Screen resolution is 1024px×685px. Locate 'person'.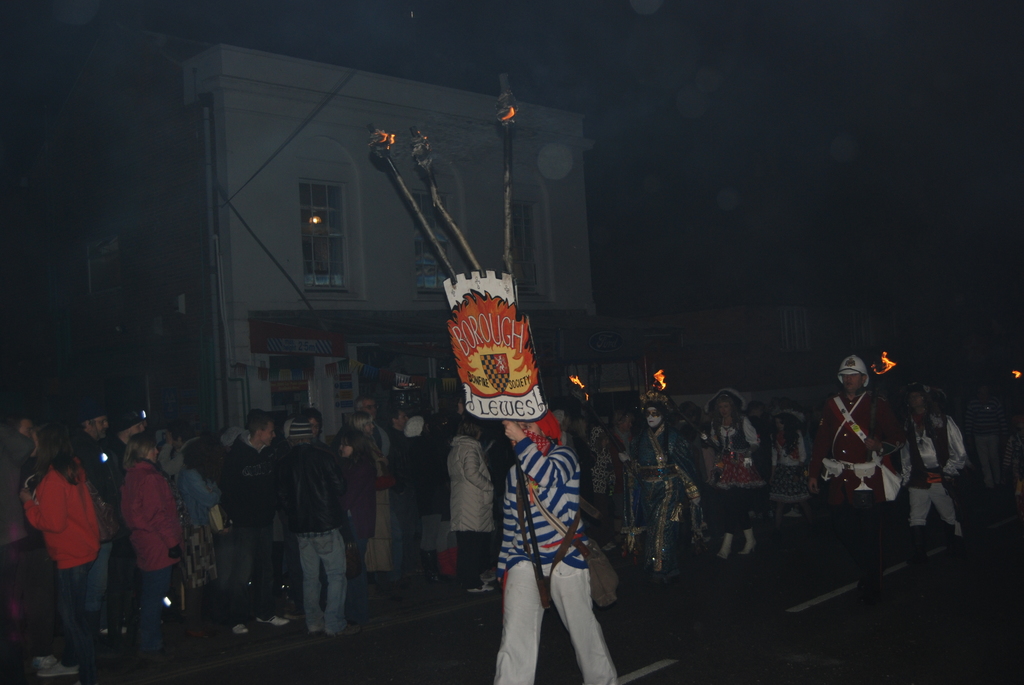
locate(387, 402, 417, 578).
